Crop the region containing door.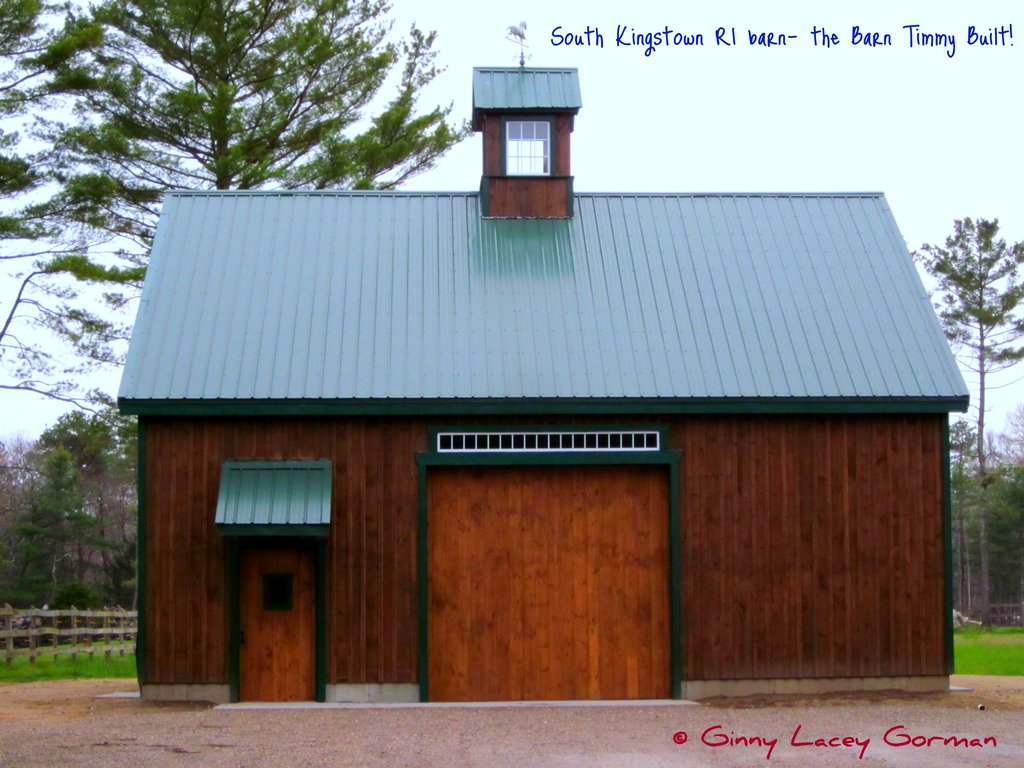
Crop region: region(419, 460, 678, 701).
